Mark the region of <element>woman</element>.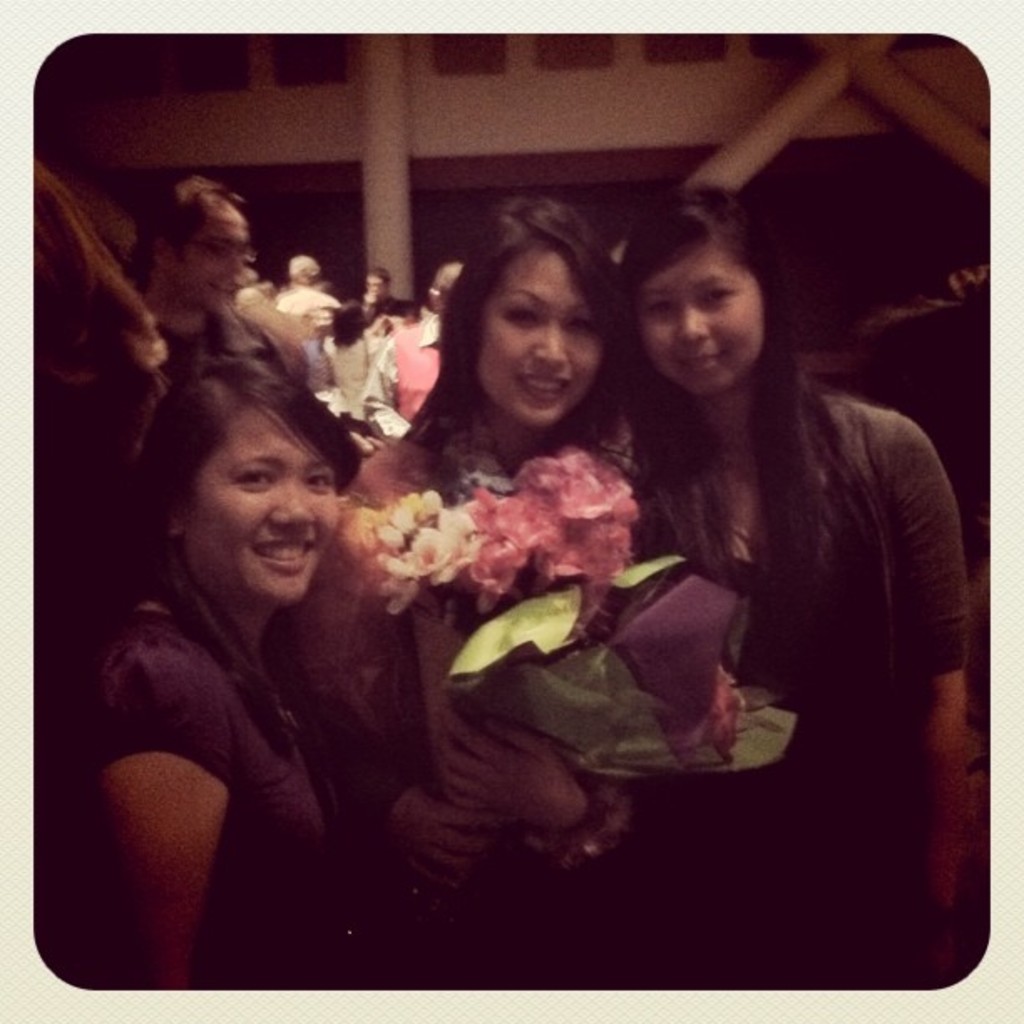
Region: bbox=[298, 189, 684, 974].
